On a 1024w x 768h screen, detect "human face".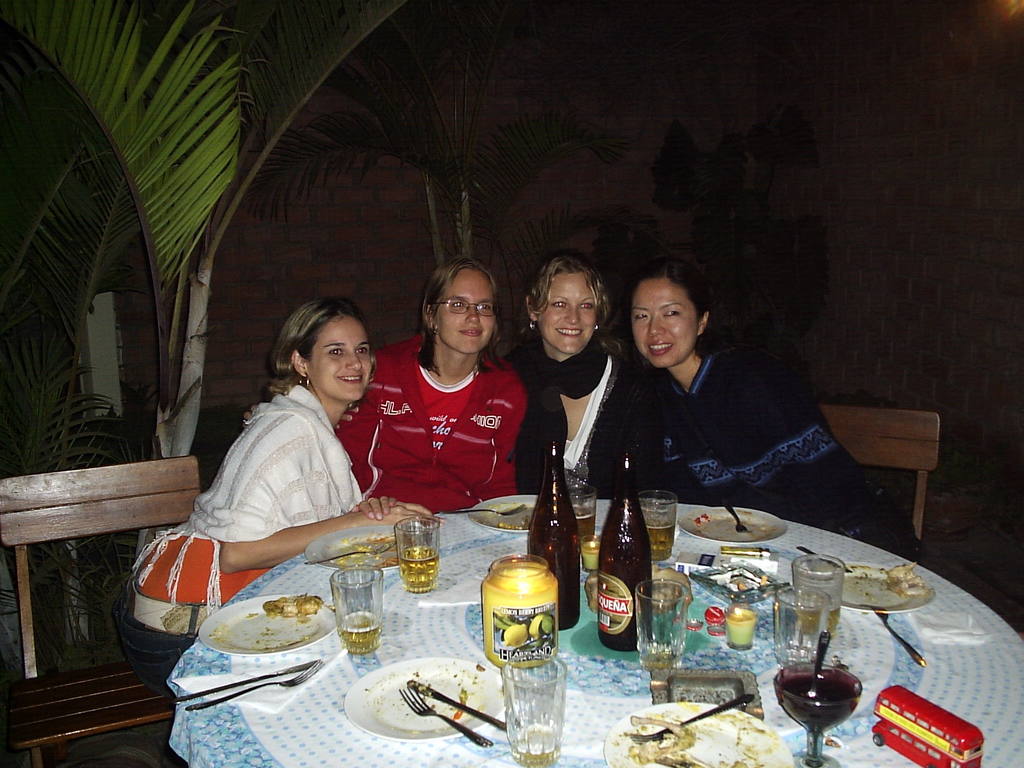
[left=436, top=269, right=495, bottom=350].
